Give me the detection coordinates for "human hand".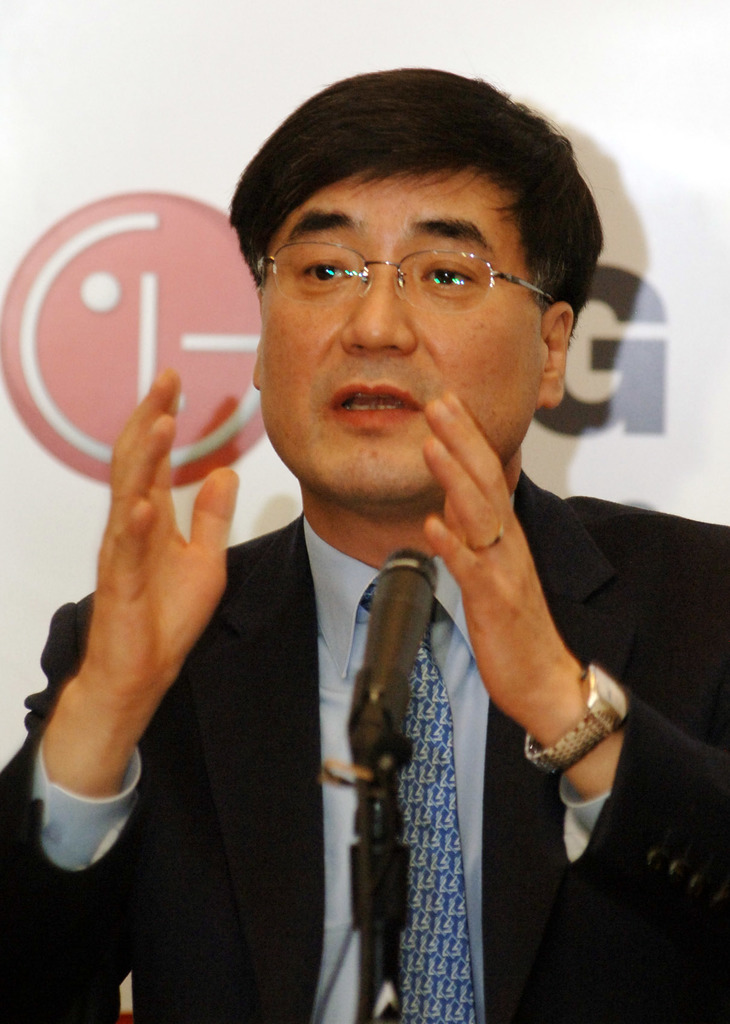
(left=420, top=389, right=588, bottom=729).
